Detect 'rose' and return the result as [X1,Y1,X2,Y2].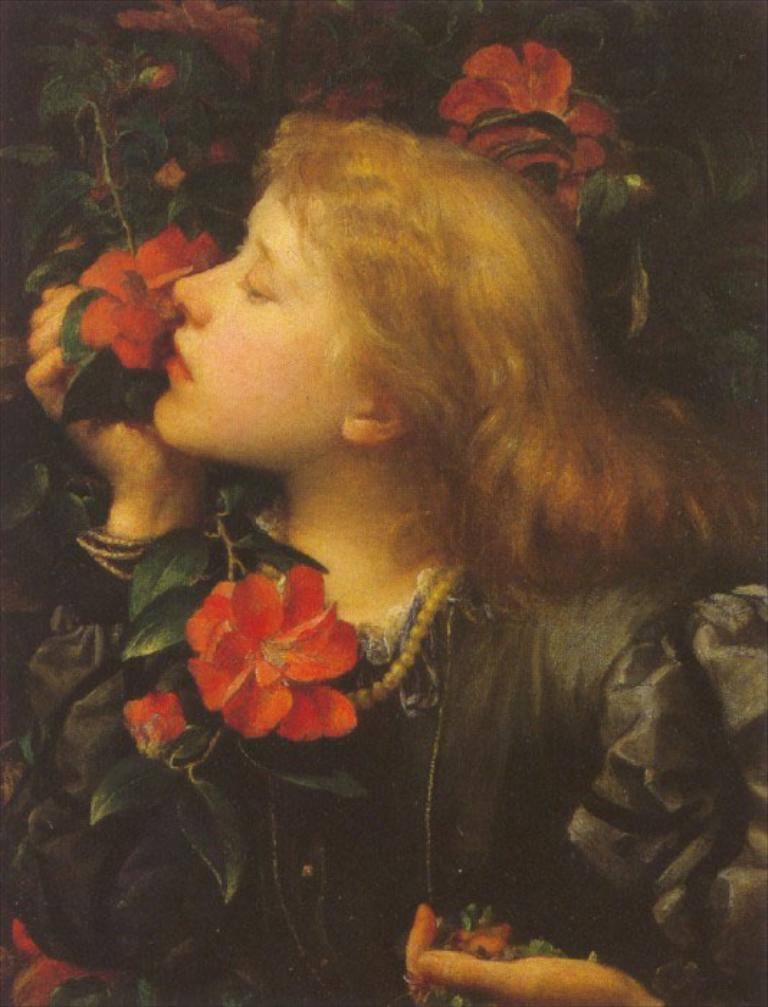
[75,222,229,368].
